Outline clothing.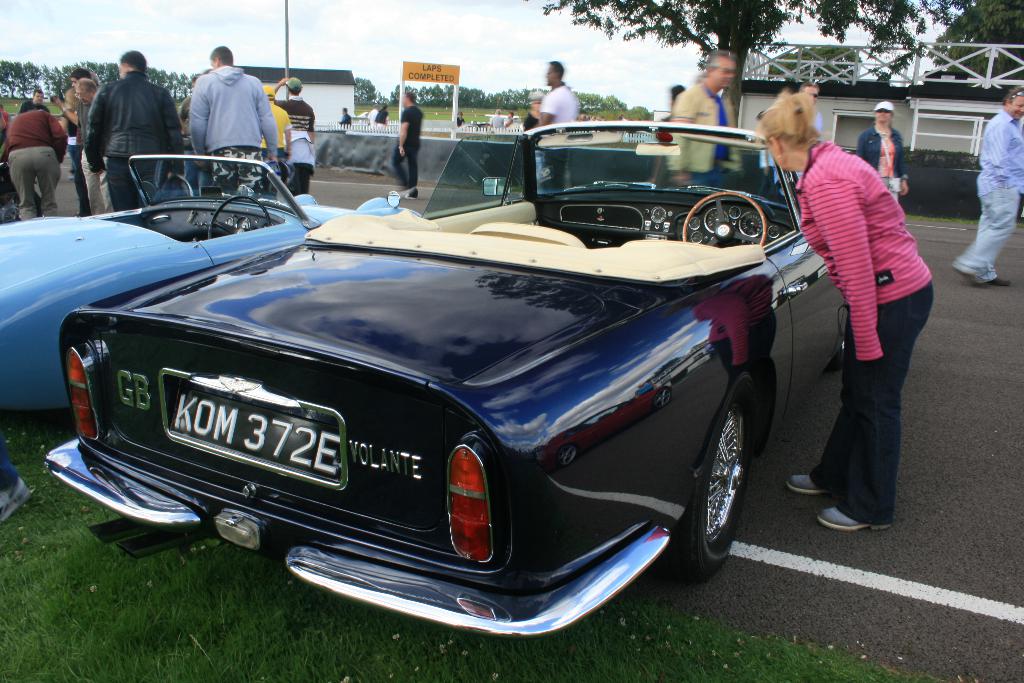
Outline: left=486, top=110, right=505, bottom=130.
